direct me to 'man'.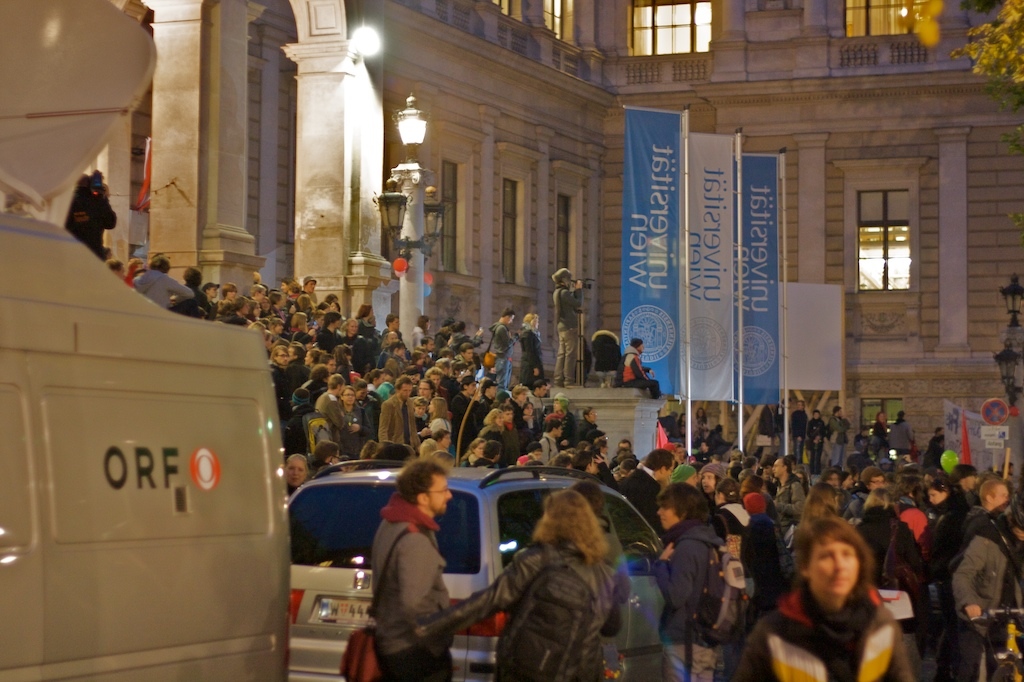
Direction: left=614, top=334, right=664, bottom=397.
